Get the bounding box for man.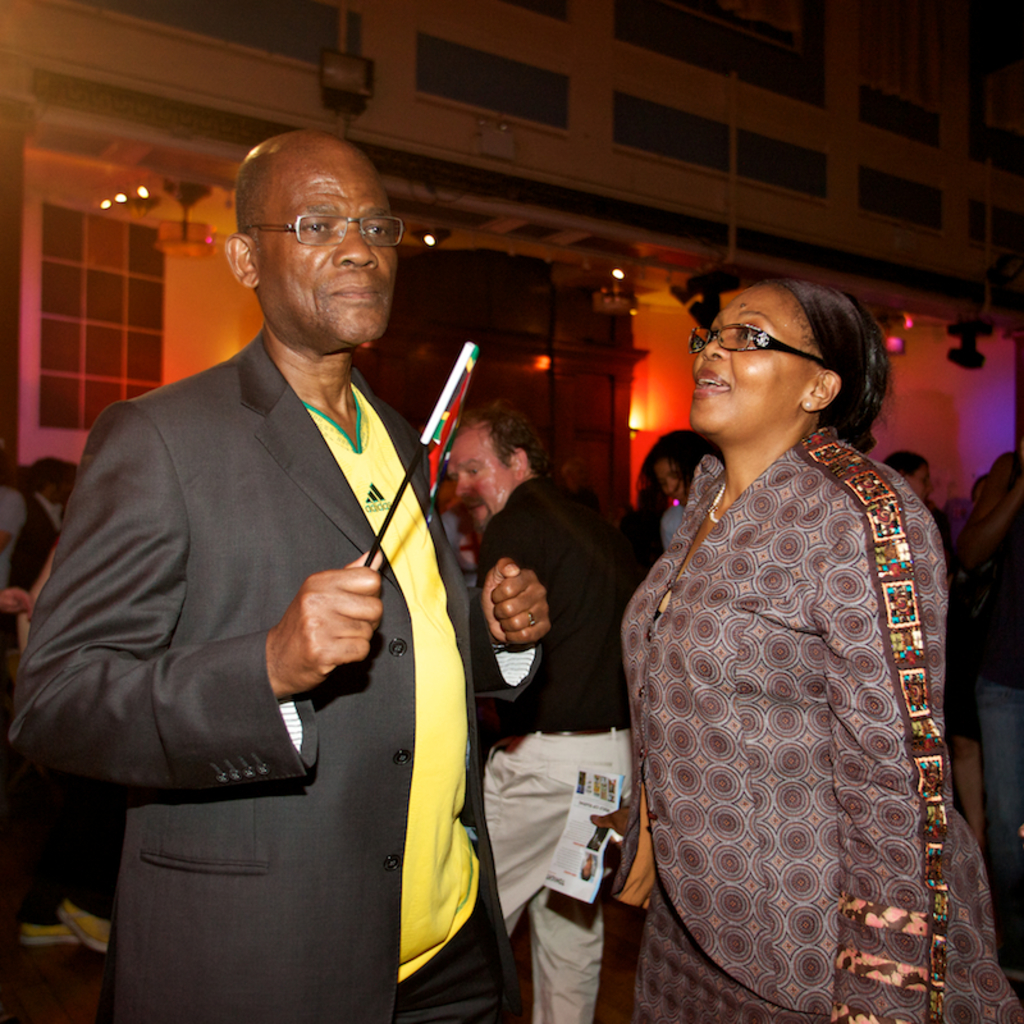
0 466 88 941.
